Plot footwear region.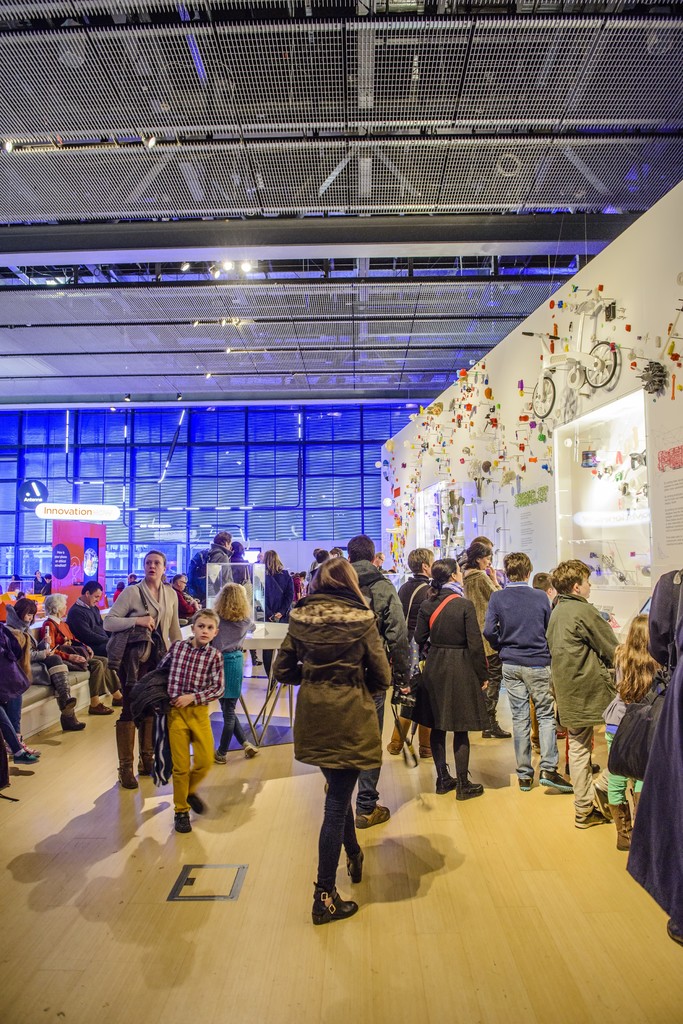
Plotted at bbox=(542, 770, 570, 798).
